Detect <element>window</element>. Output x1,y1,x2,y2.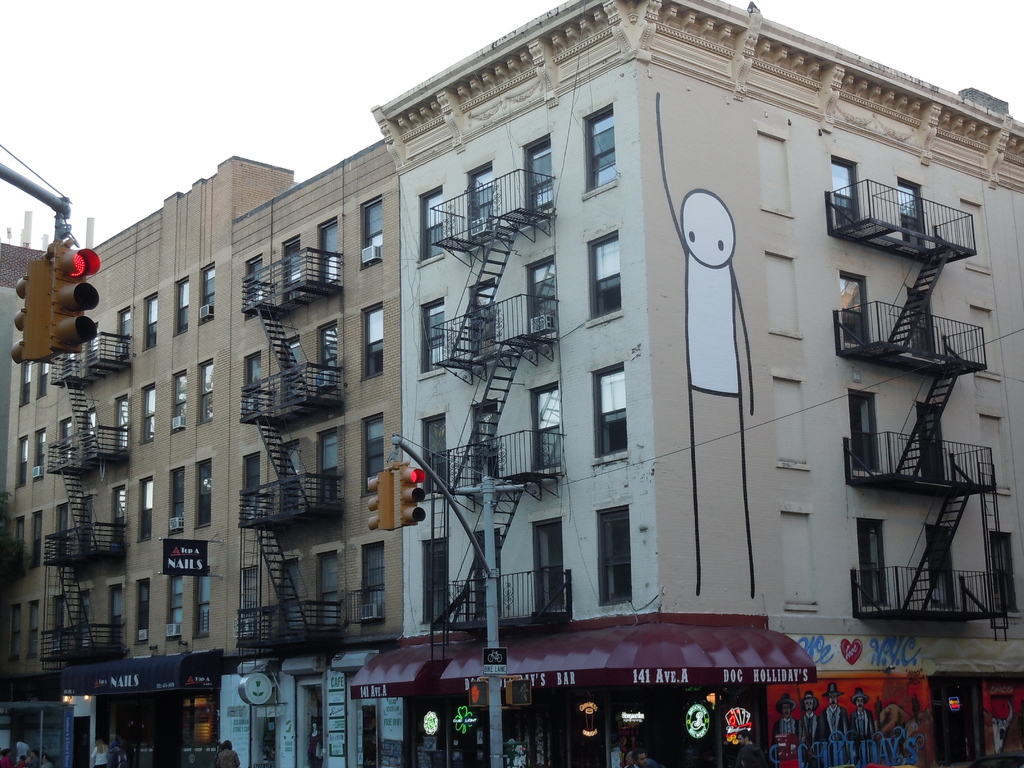
74,586,98,650.
